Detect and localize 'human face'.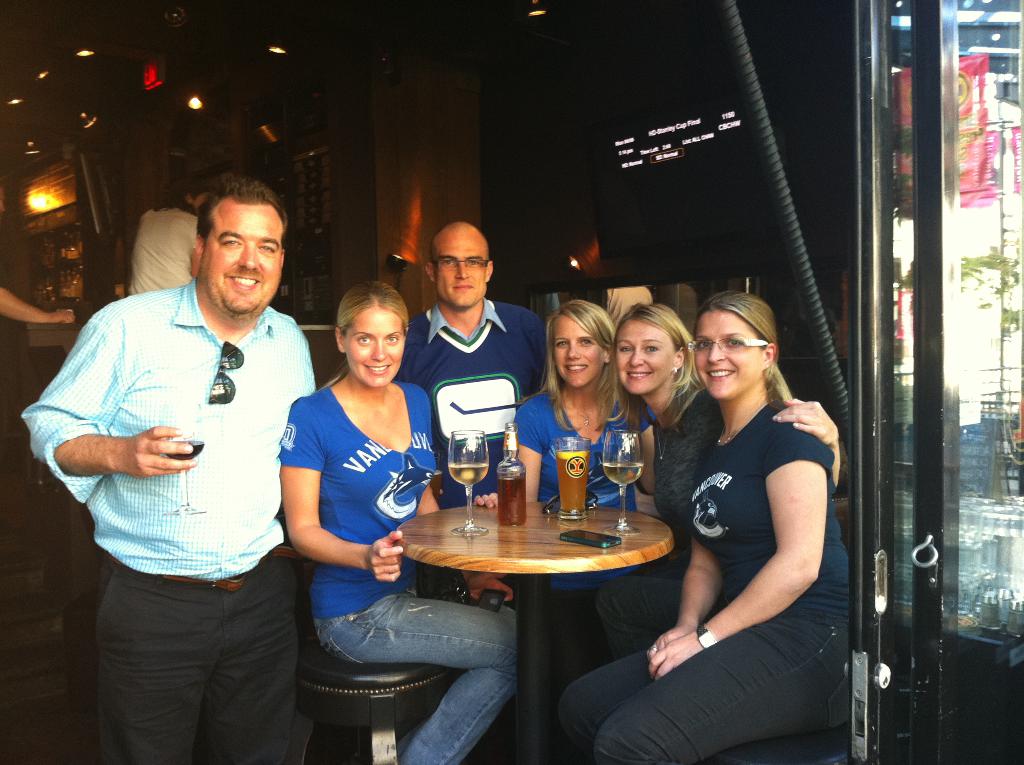
Localized at 619, 320, 673, 394.
